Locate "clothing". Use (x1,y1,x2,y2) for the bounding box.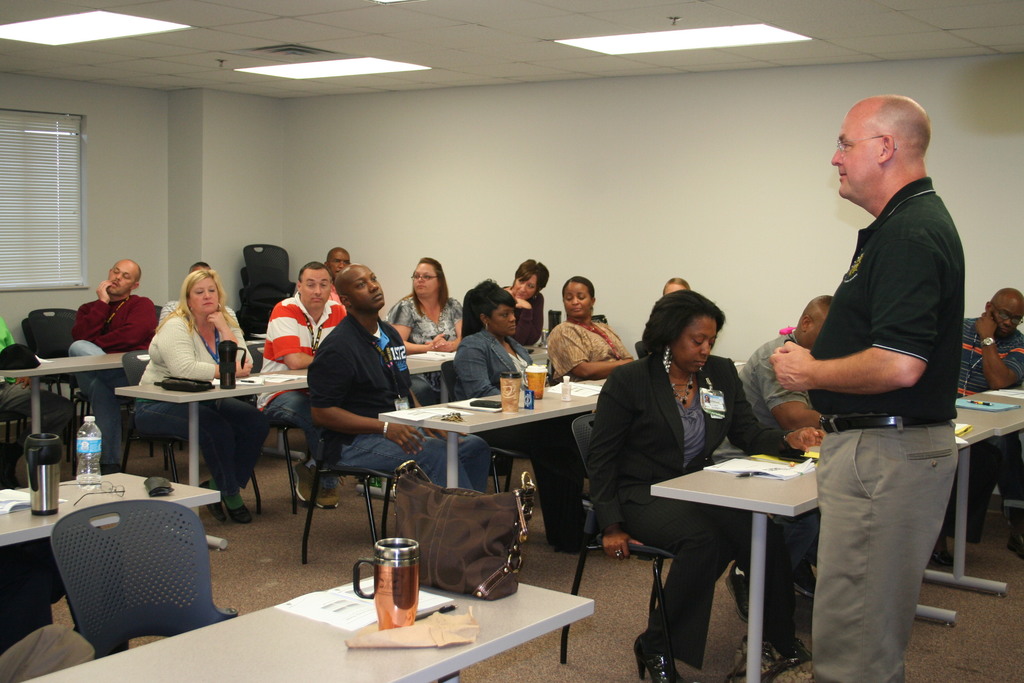
(450,330,607,552).
